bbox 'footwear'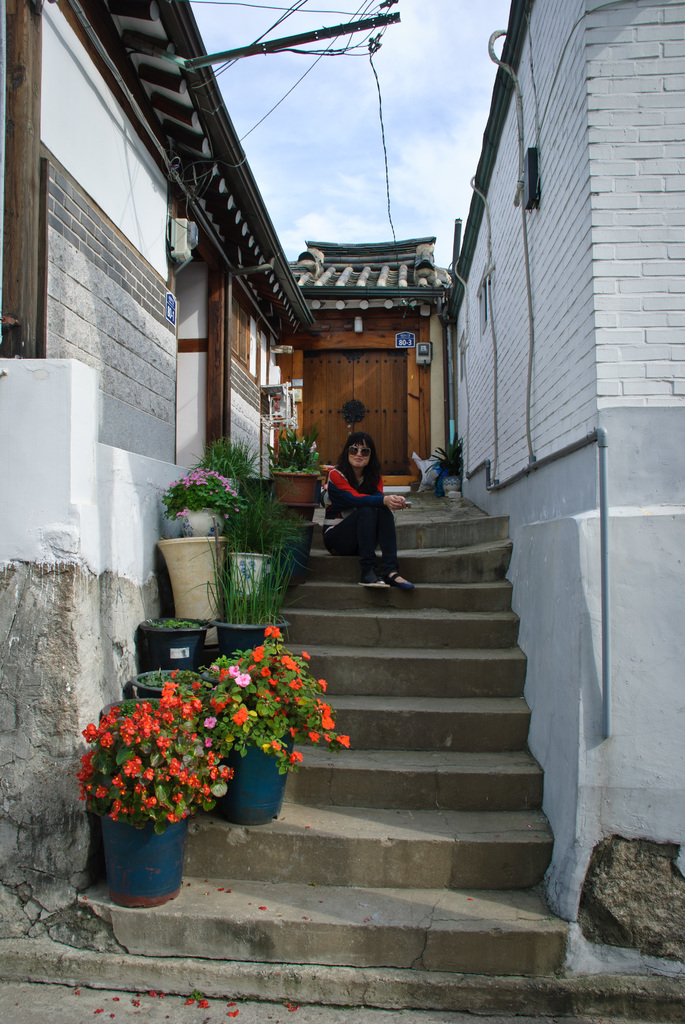
387:573:420:591
